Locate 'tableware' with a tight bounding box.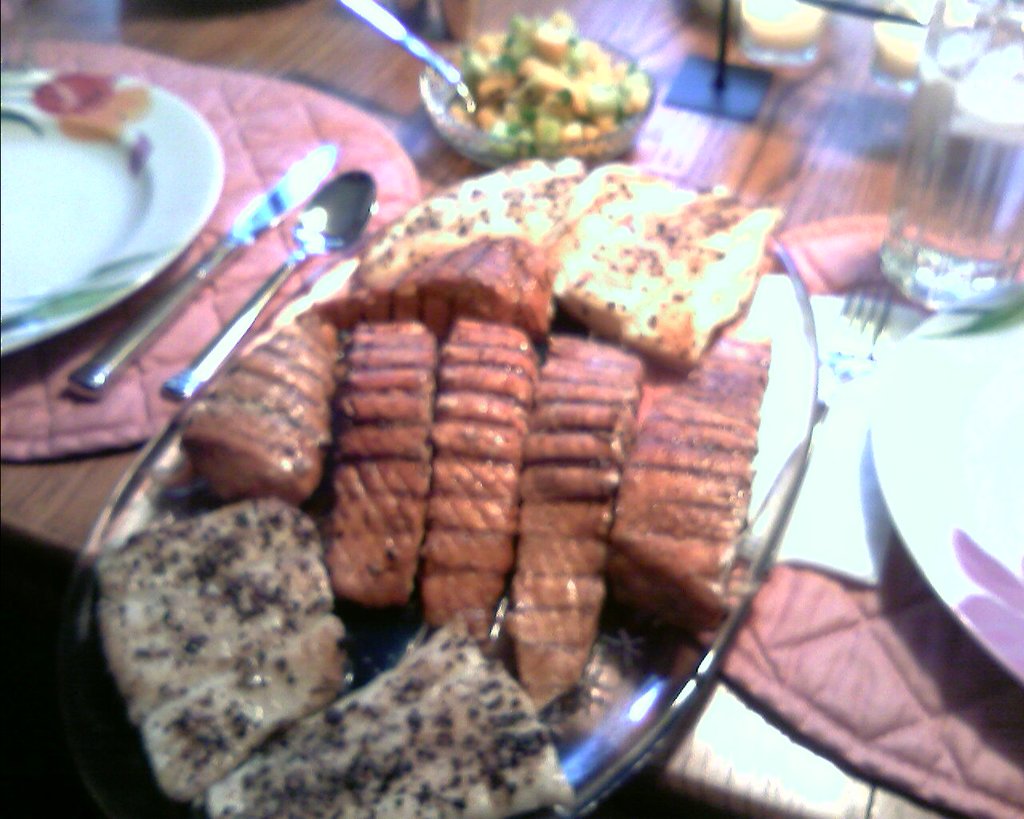
bbox=[882, 0, 1023, 306].
